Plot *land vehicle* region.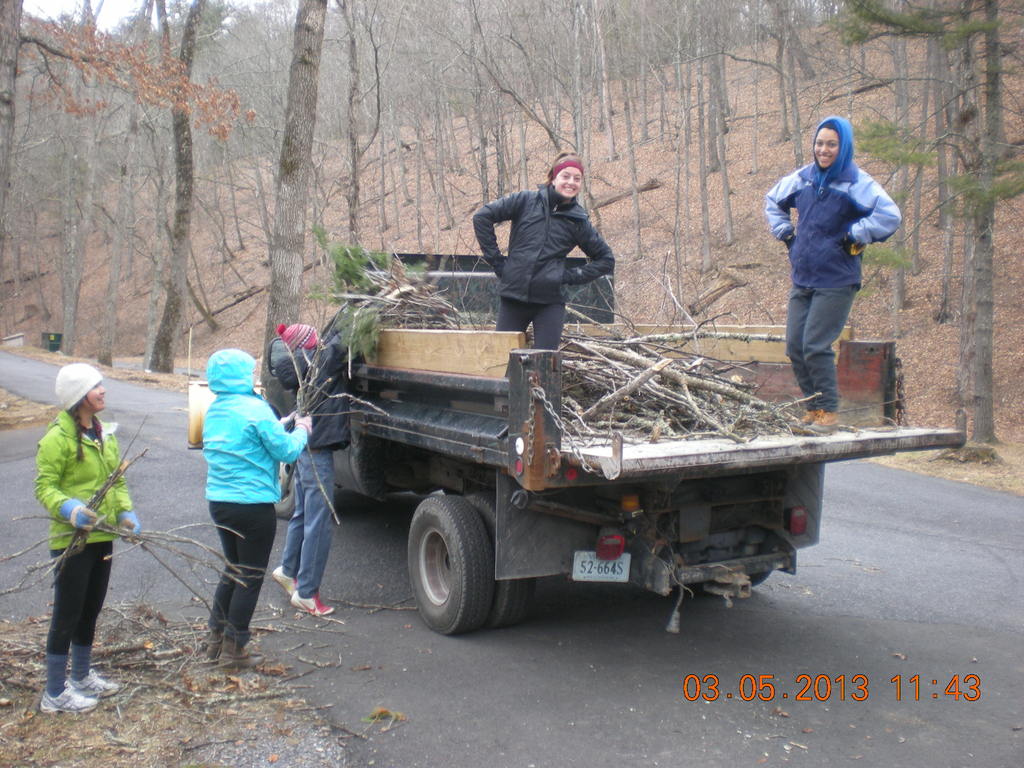
Plotted at <region>269, 225, 919, 655</region>.
